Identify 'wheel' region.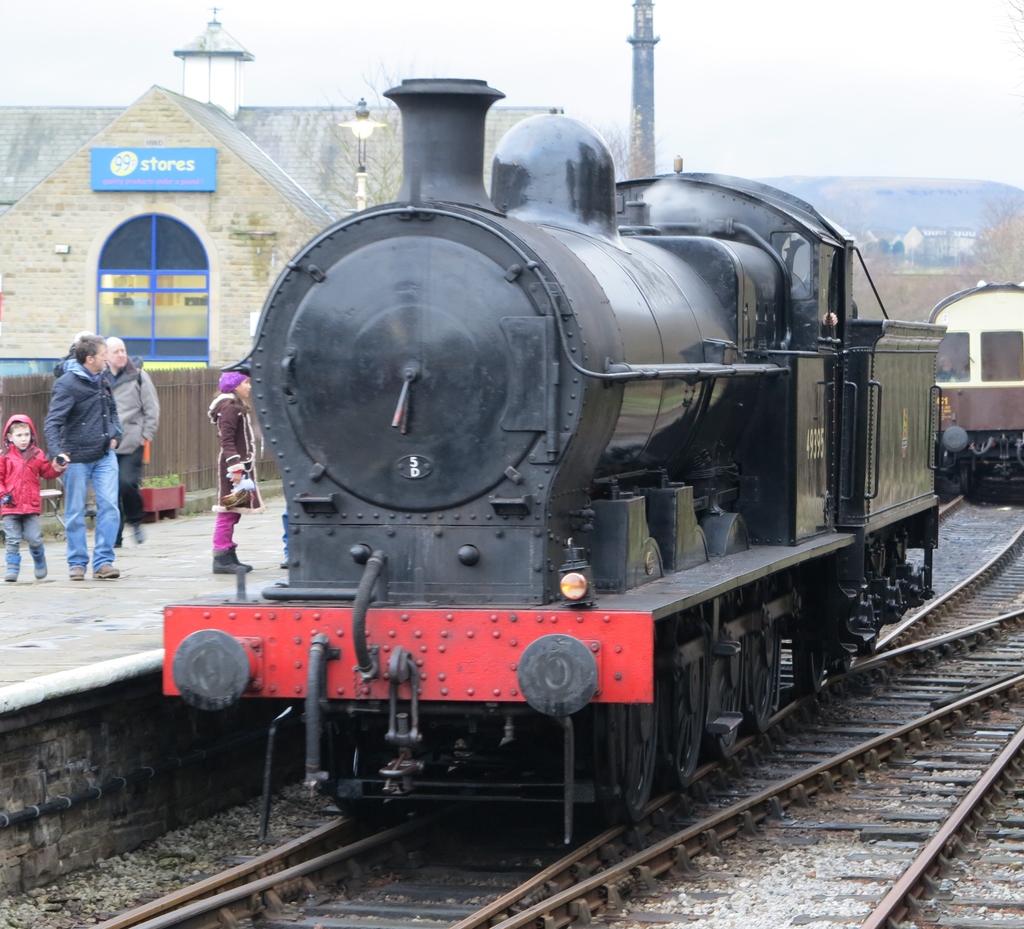
Region: region(835, 655, 852, 672).
